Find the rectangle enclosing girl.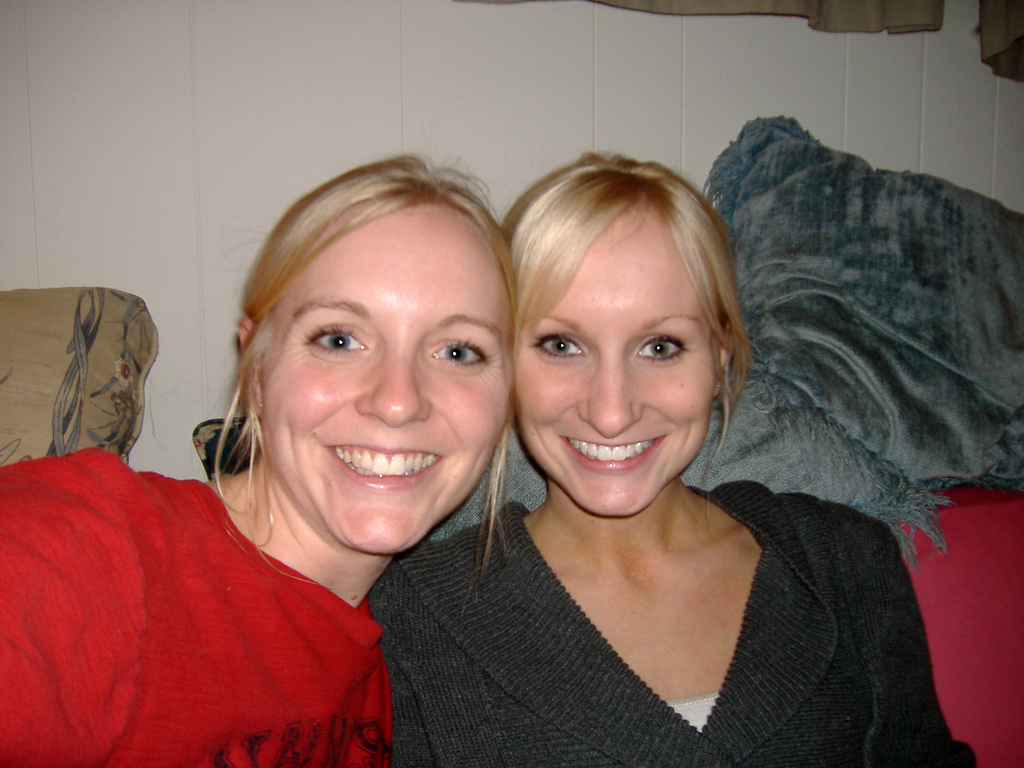
362/150/977/766.
